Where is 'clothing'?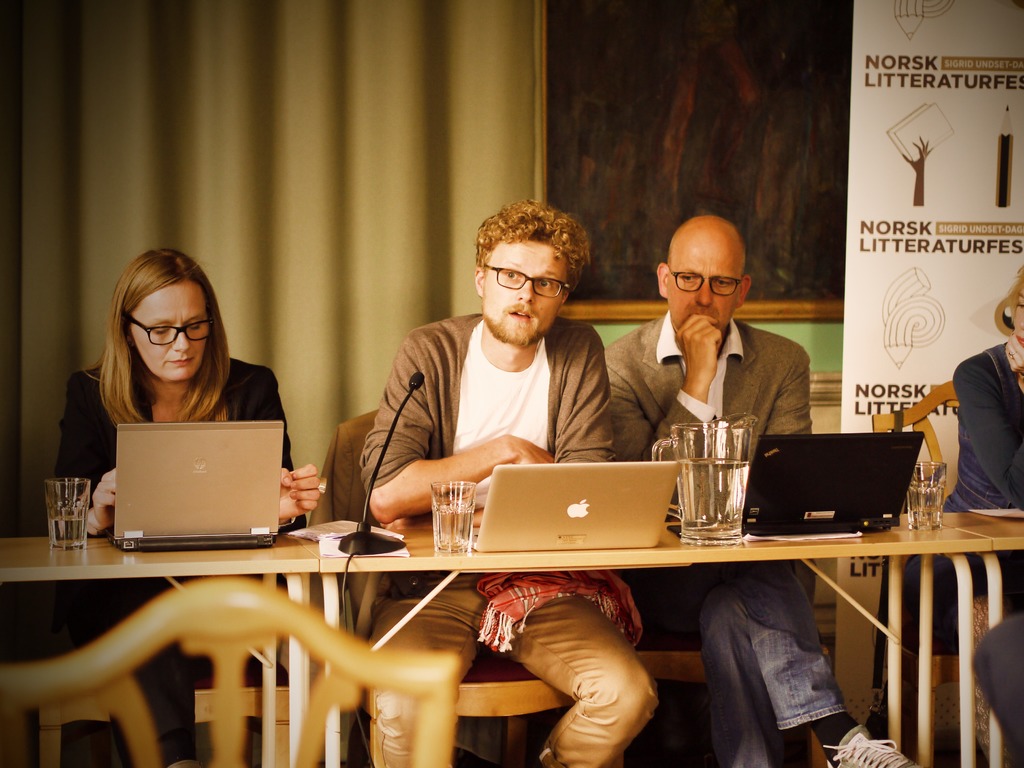
x1=364 y1=324 x2=620 y2=767.
